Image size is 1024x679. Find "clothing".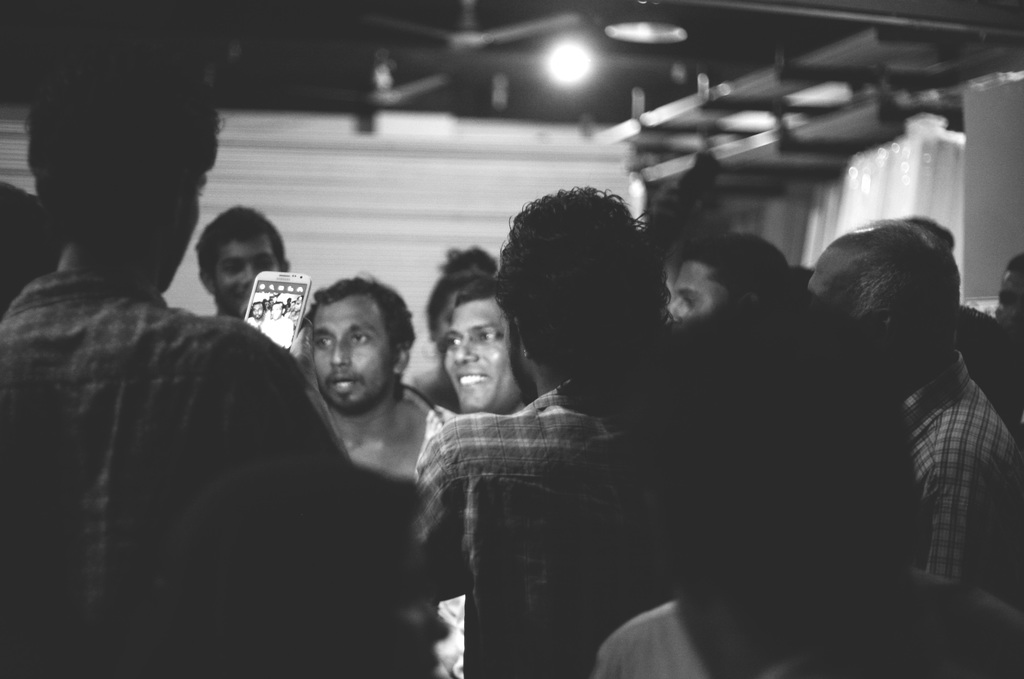
locate(589, 565, 1023, 678).
